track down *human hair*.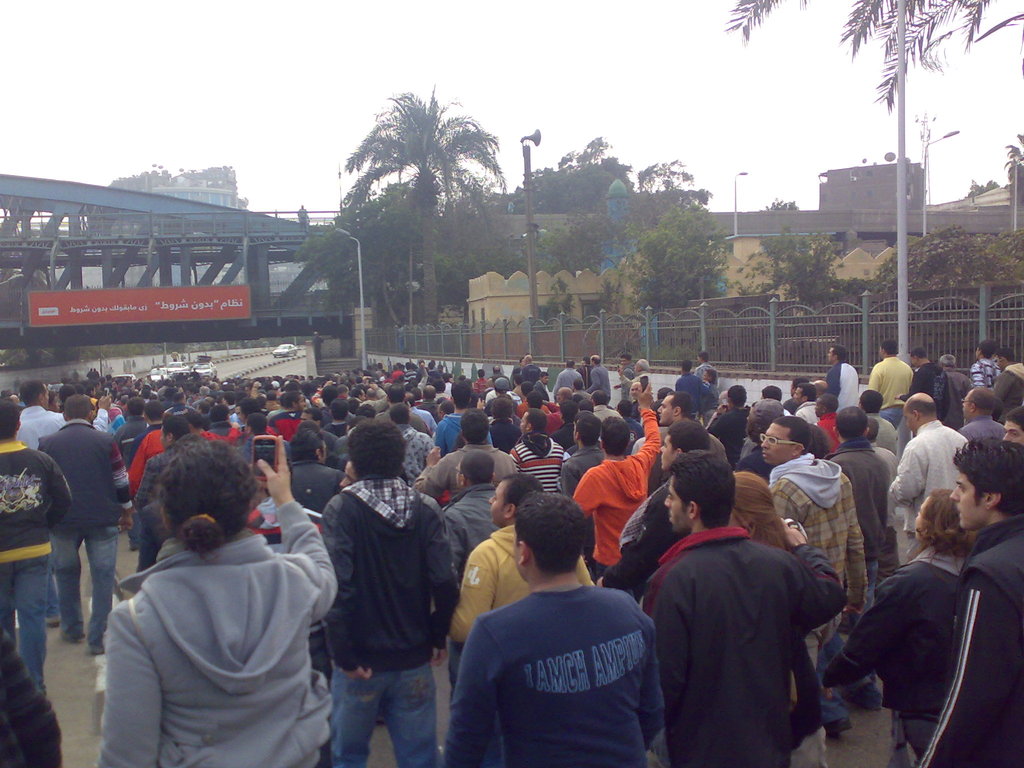
Tracked to Rect(504, 472, 546, 505).
